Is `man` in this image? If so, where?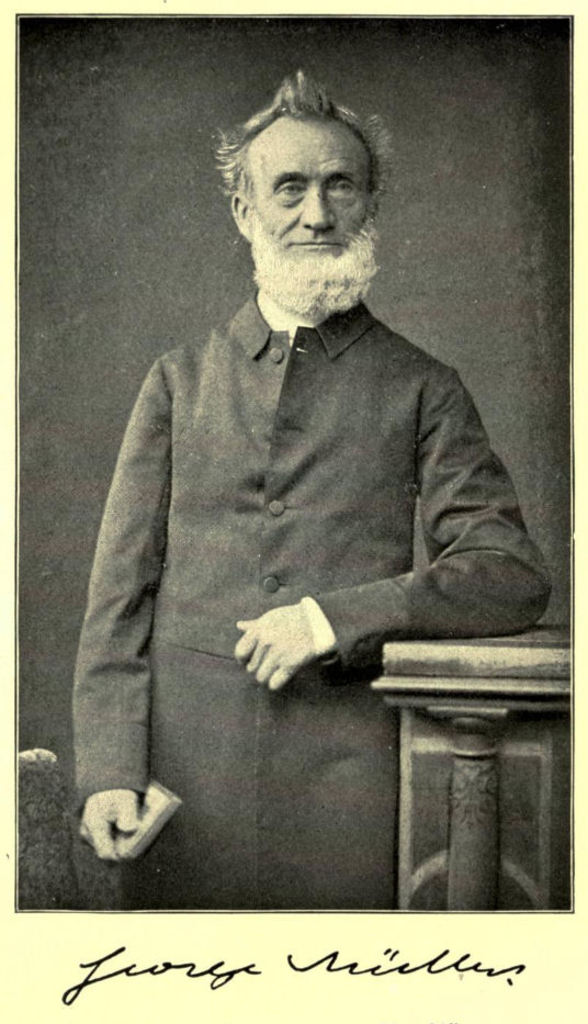
Yes, at 71, 65, 554, 911.
